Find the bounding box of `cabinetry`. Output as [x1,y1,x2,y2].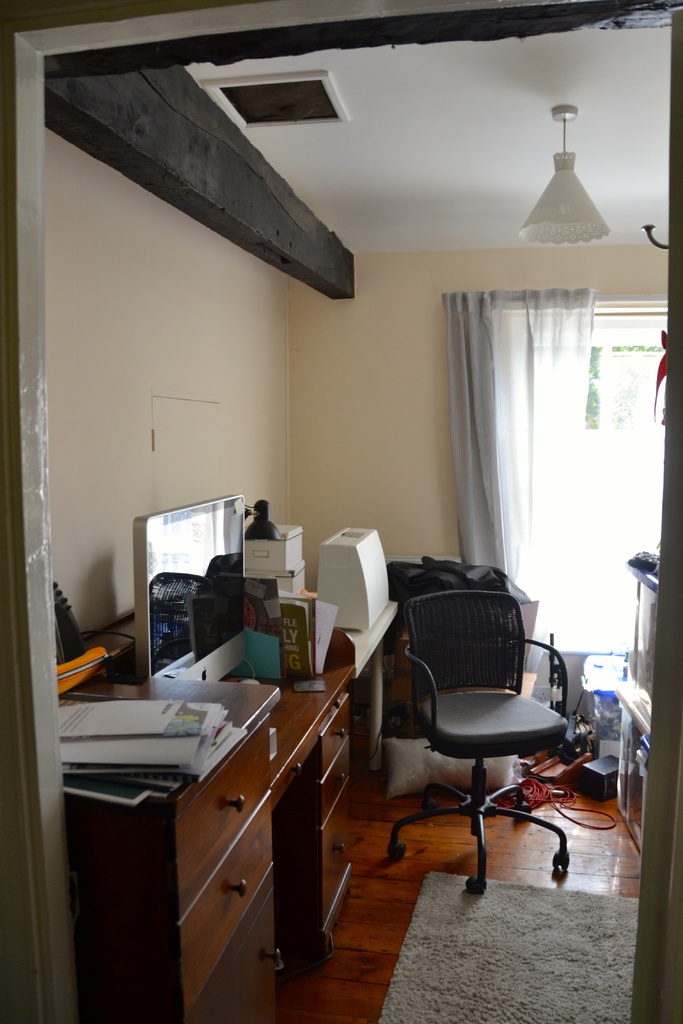
[174,711,270,909].
